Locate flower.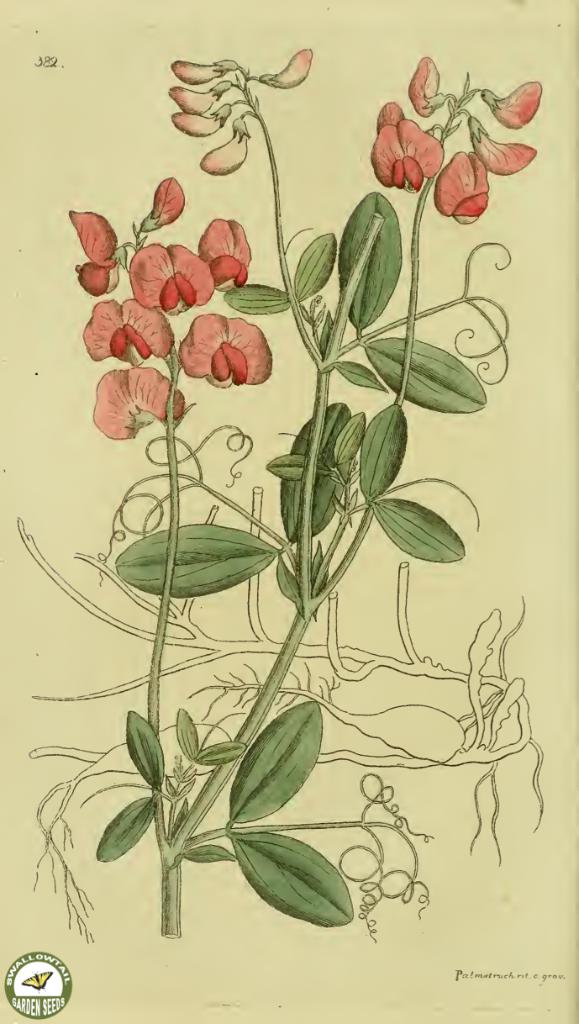
Bounding box: [x1=127, y1=240, x2=215, y2=314].
